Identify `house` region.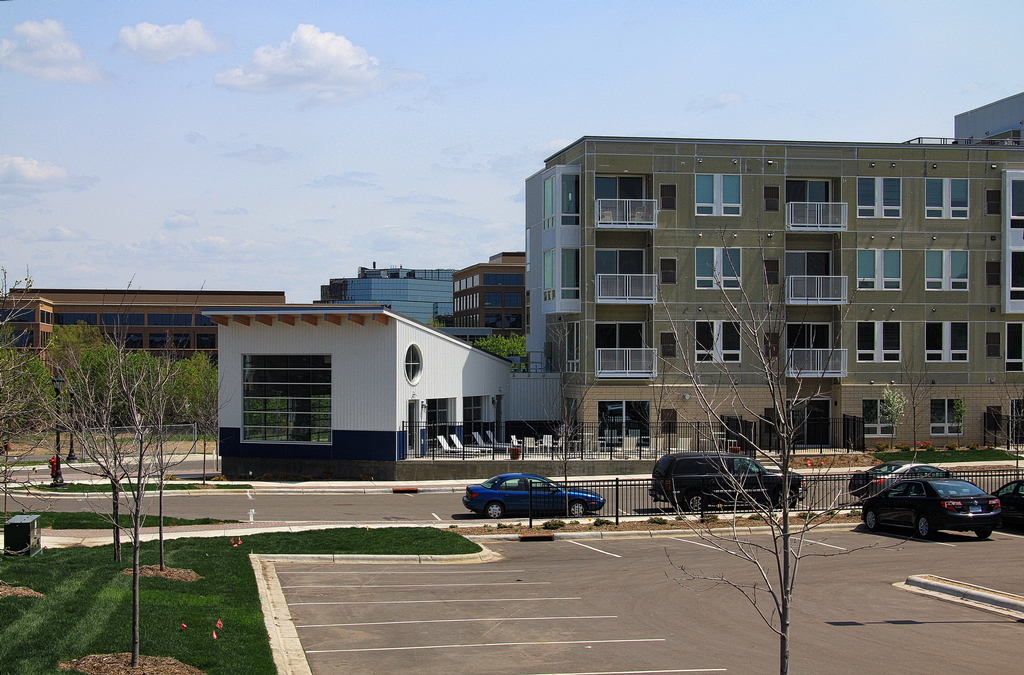
Region: x1=450 y1=250 x2=527 y2=338.
